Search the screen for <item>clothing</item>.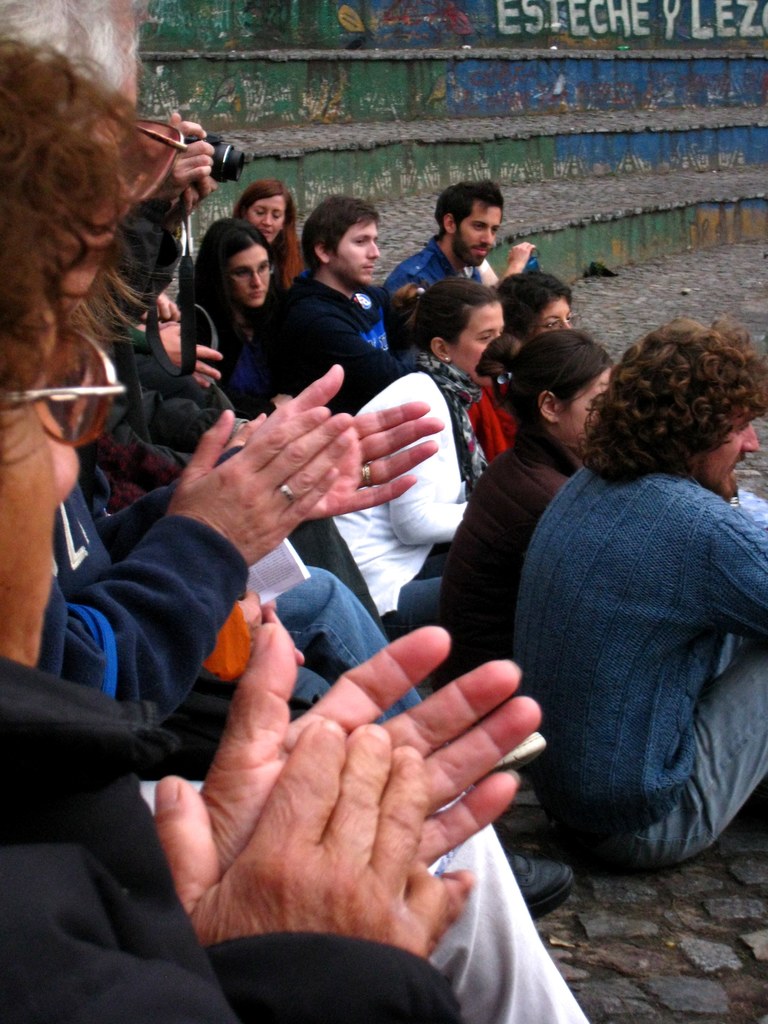
Found at (102, 307, 287, 490).
